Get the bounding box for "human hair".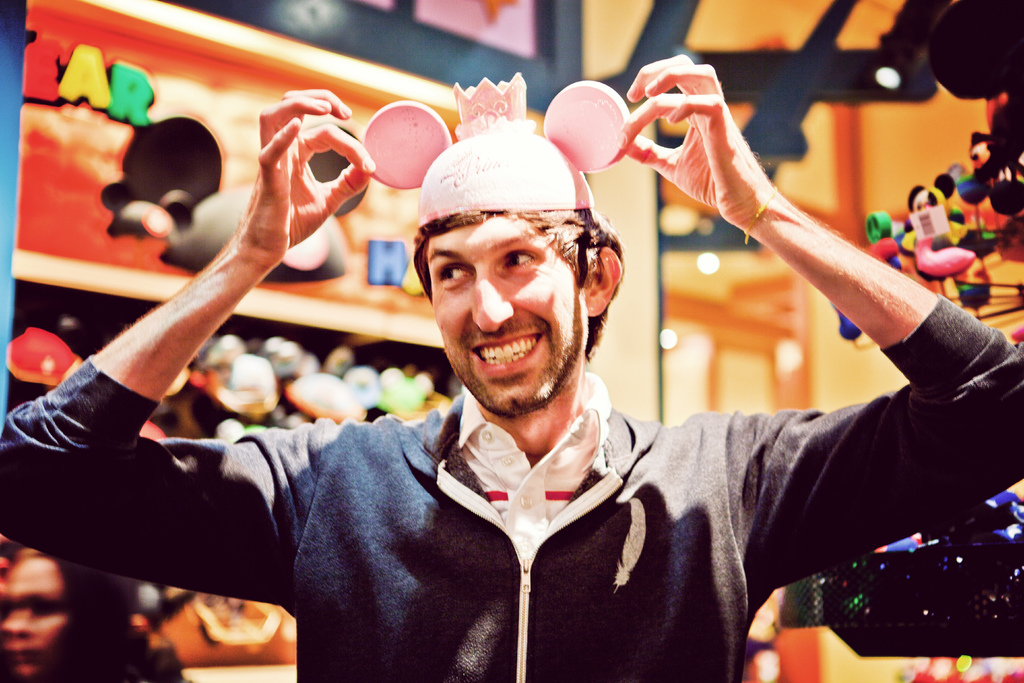
<bbox>416, 181, 619, 340</bbox>.
